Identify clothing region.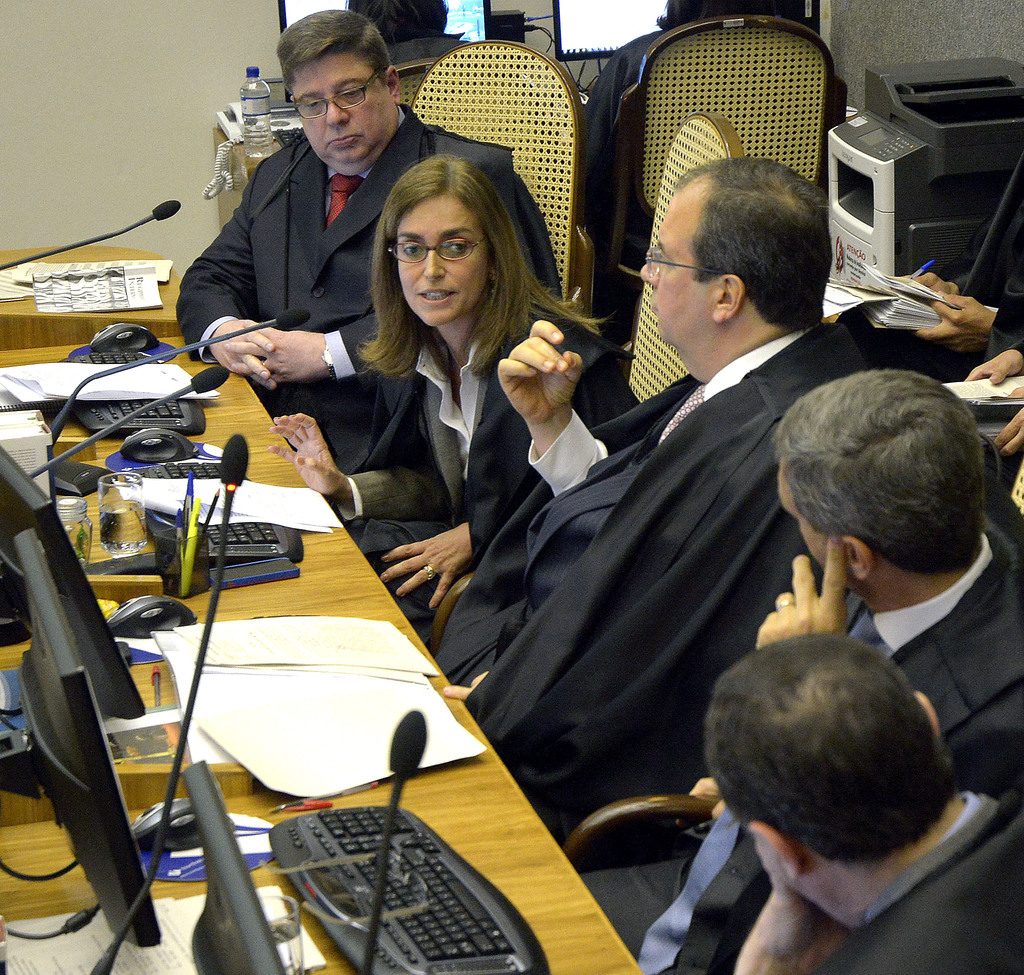
Region: rect(328, 300, 642, 649).
